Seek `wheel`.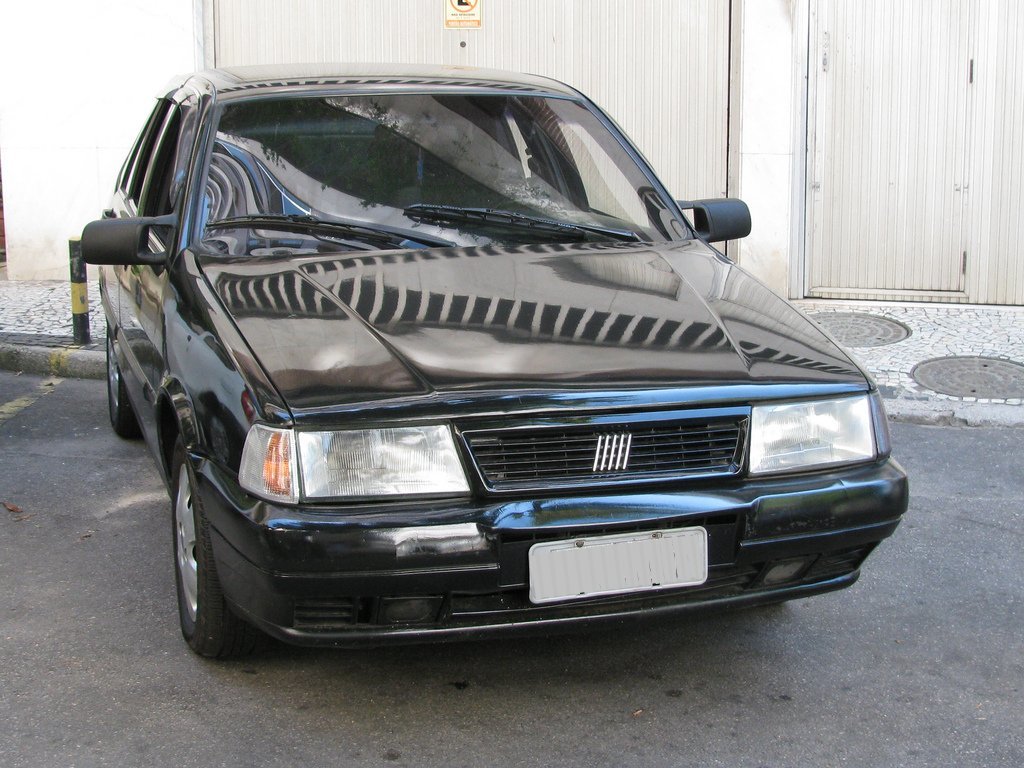
<bbox>105, 331, 147, 445</bbox>.
